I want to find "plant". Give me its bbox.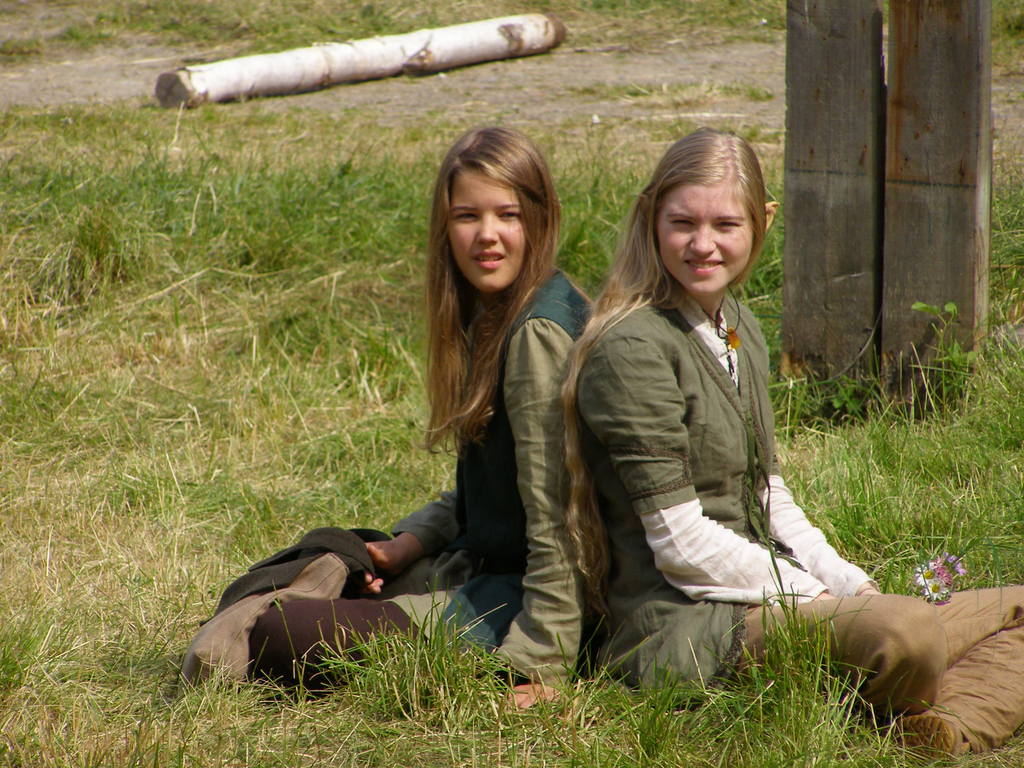
<box>748,142,1020,458</box>.
